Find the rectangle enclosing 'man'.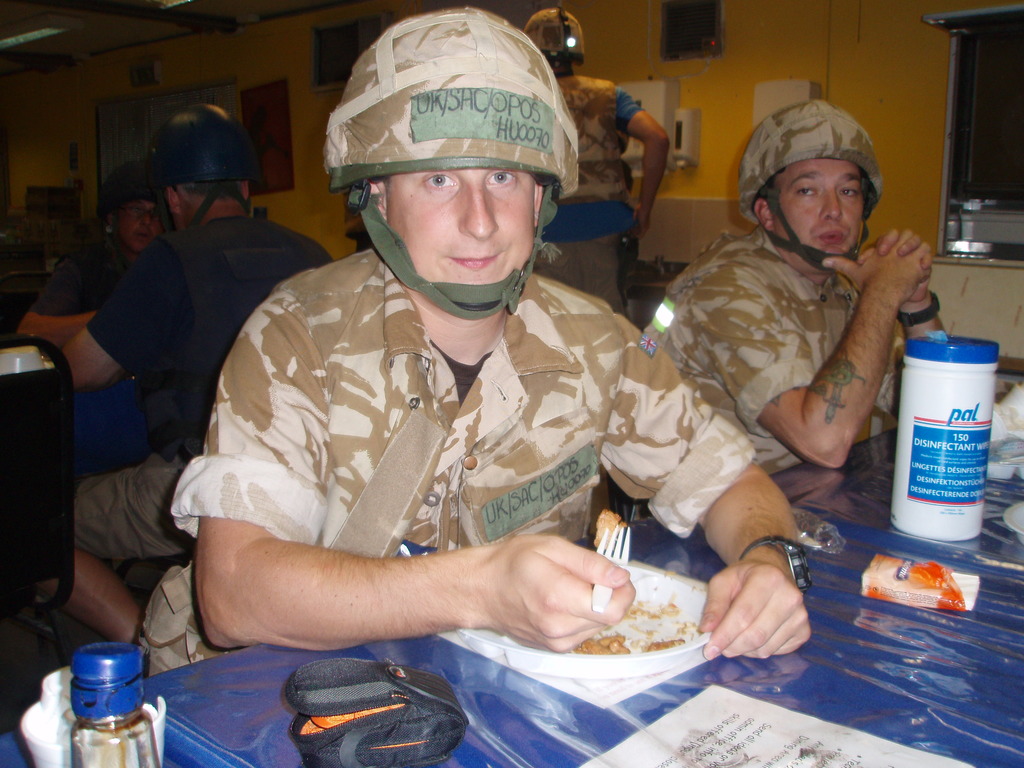
select_region(644, 95, 989, 481).
